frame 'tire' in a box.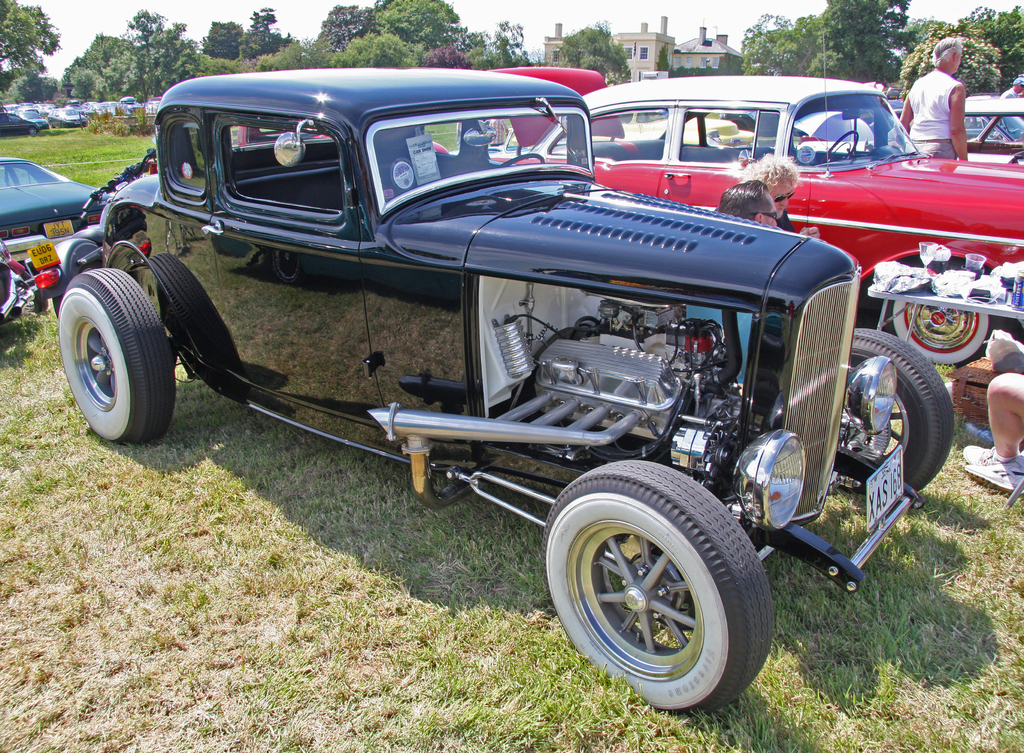
{"left": 28, "top": 127, "right": 36, "bottom": 134}.
